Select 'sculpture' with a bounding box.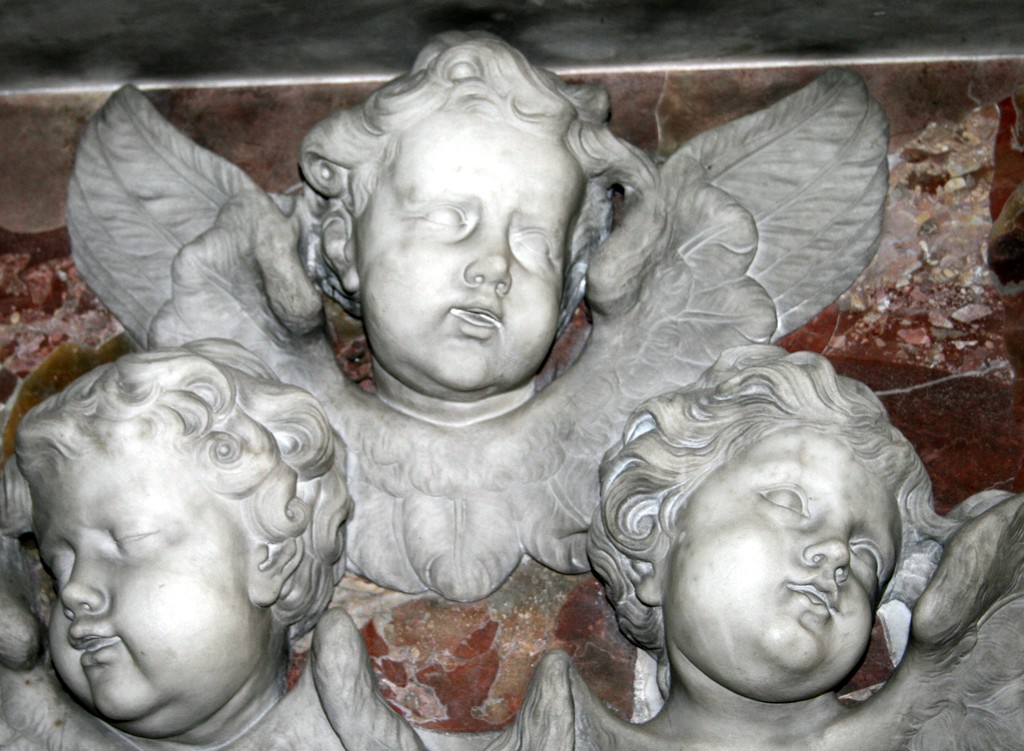
(0, 320, 433, 750).
